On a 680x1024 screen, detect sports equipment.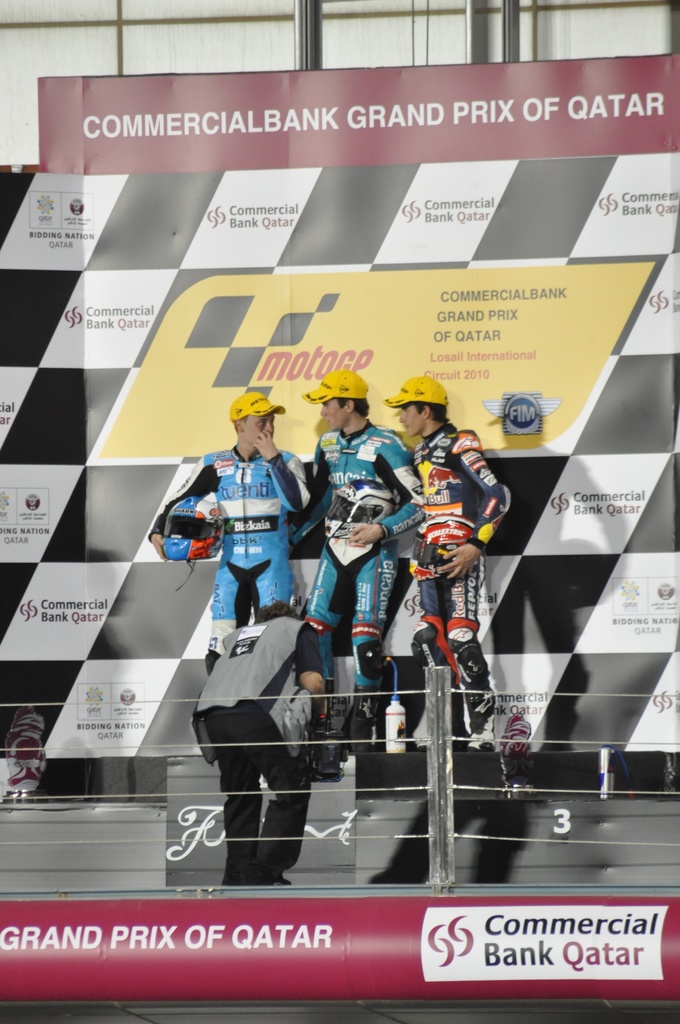
<region>316, 477, 403, 547</region>.
